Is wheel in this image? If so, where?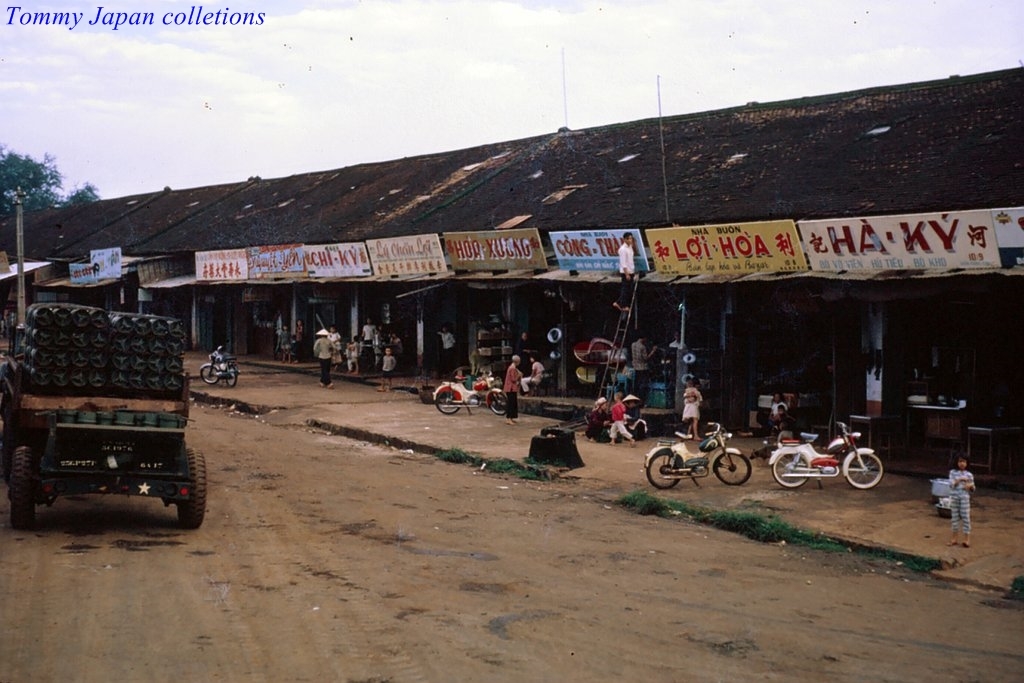
Yes, at rect(715, 451, 753, 488).
